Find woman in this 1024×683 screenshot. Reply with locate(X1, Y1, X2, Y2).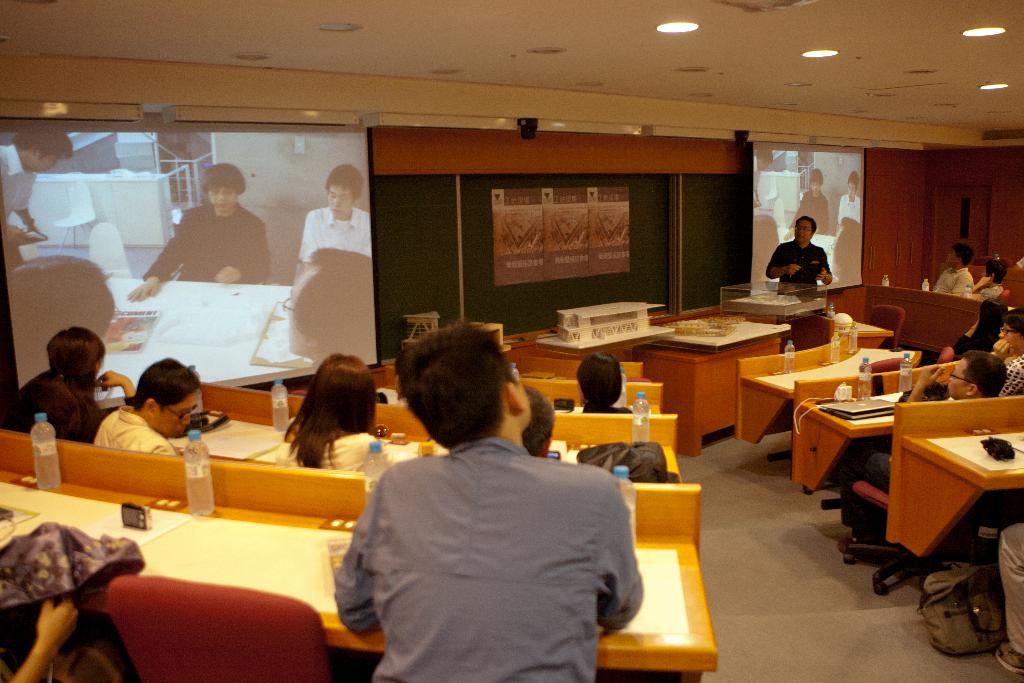
locate(272, 349, 380, 484).
